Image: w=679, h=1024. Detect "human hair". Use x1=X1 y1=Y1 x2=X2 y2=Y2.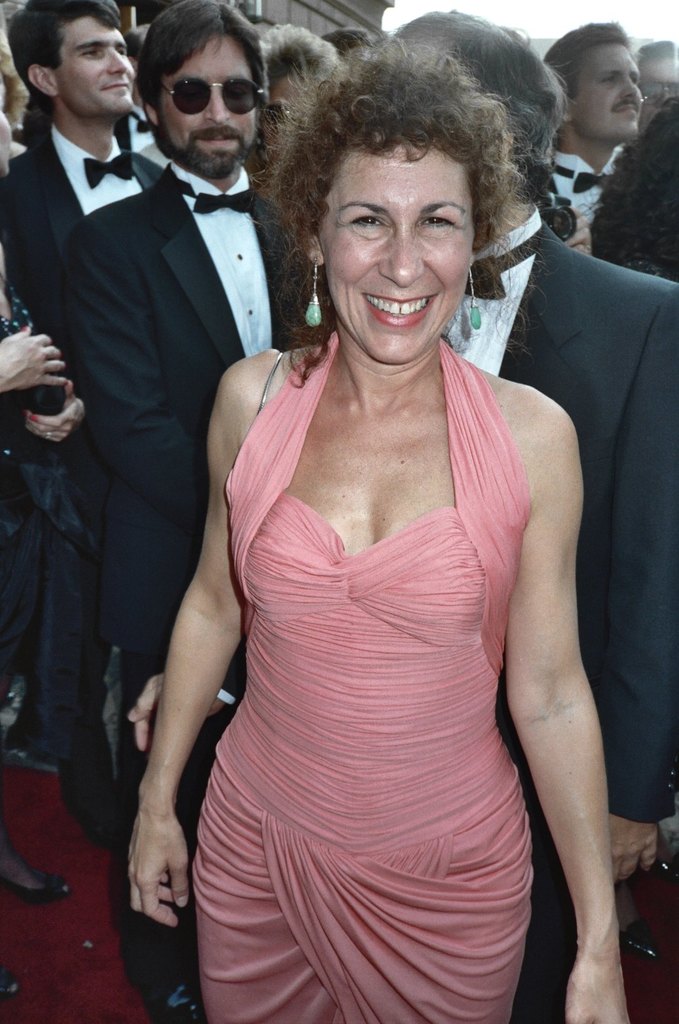
x1=382 y1=6 x2=562 y2=202.
